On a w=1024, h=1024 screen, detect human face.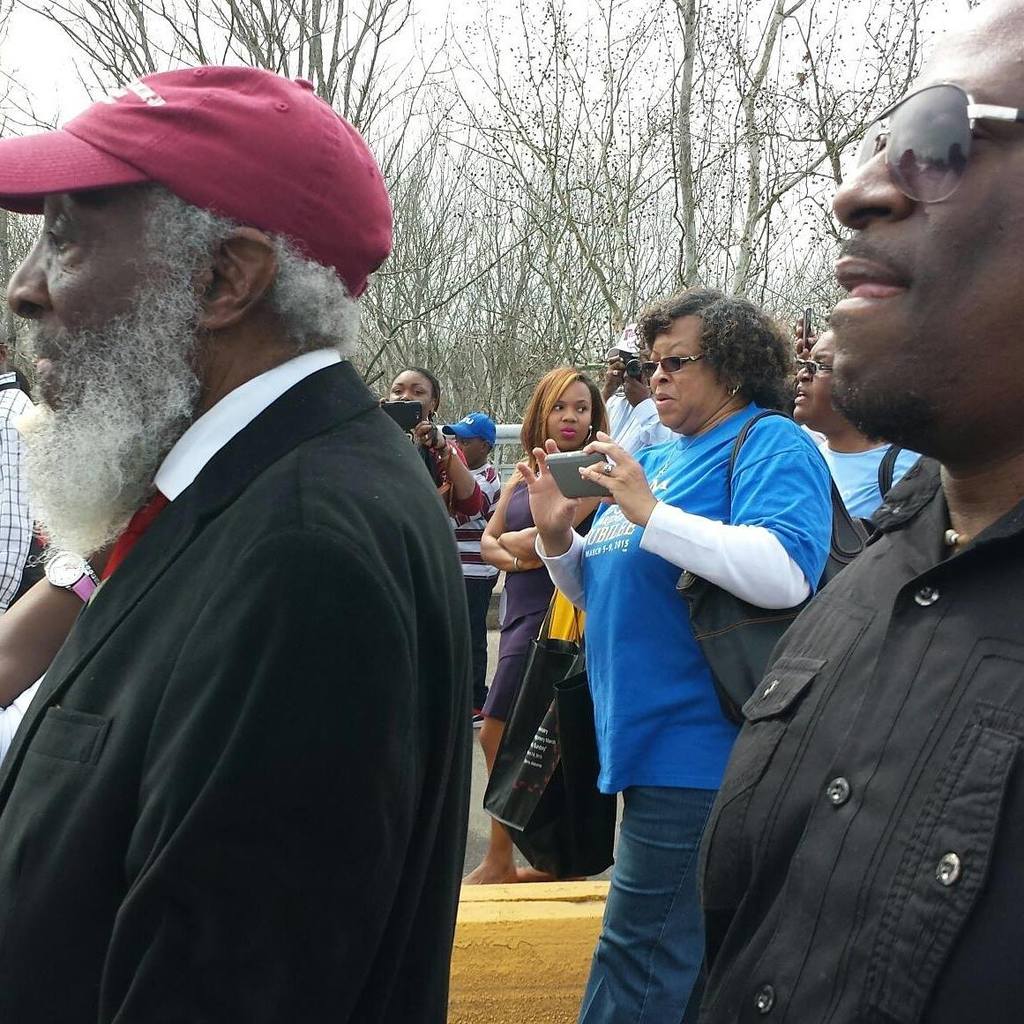
locate(823, 35, 1023, 453).
